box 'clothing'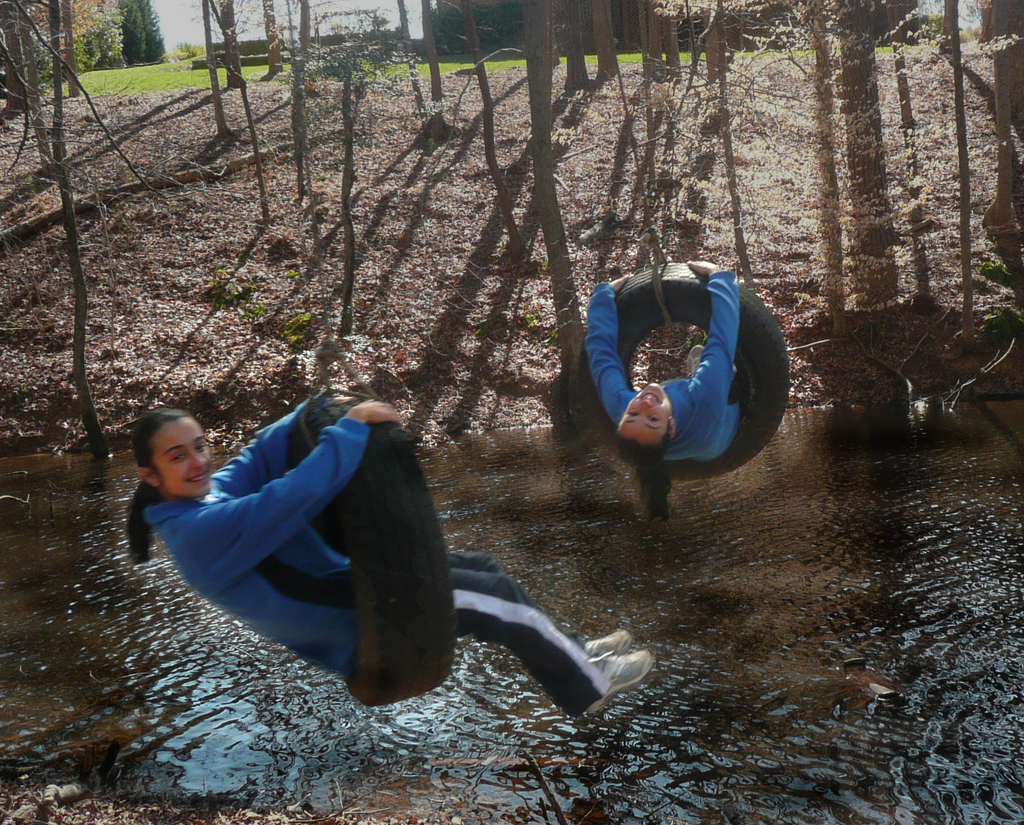
crop(131, 390, 630, 693)
